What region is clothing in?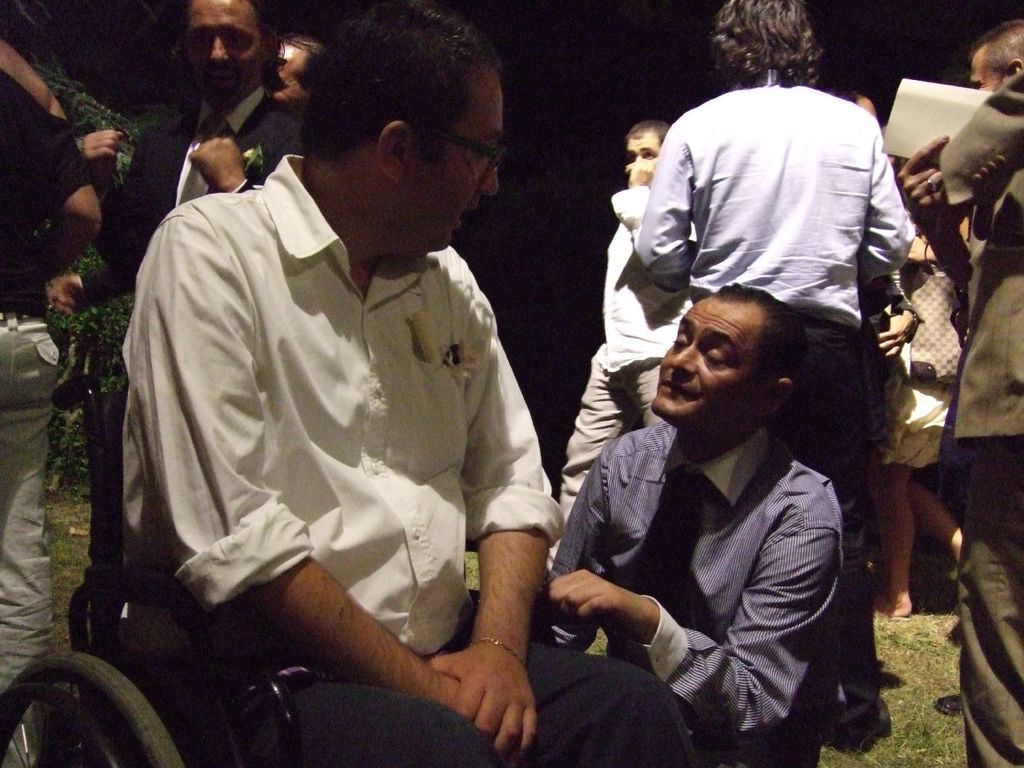
618/65/921/667.
